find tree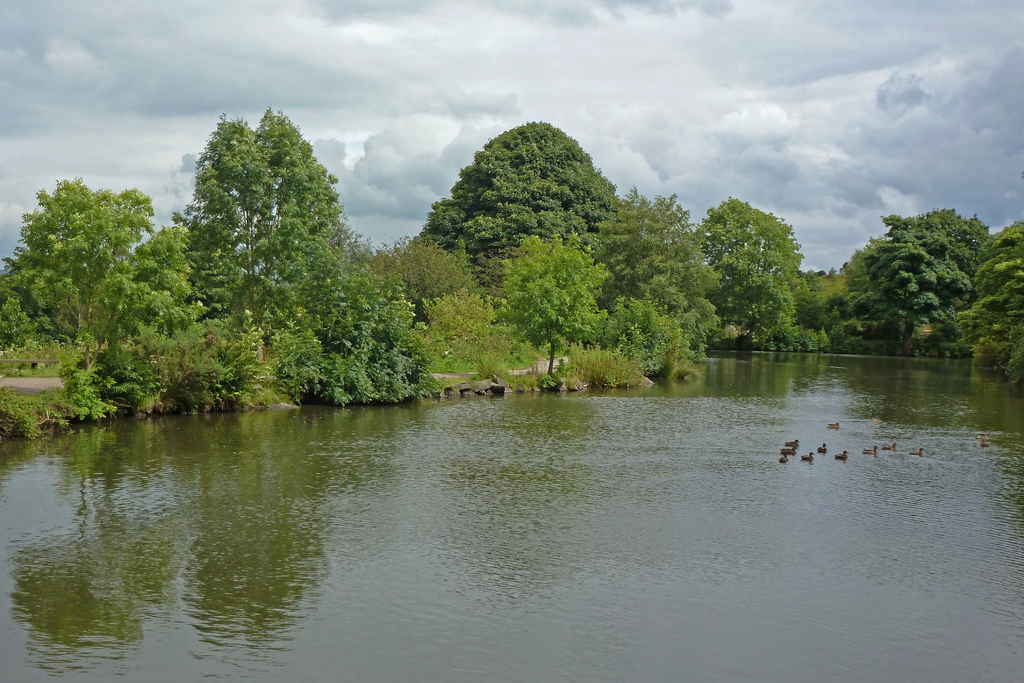
l=596, t=194, r=724, b=375
